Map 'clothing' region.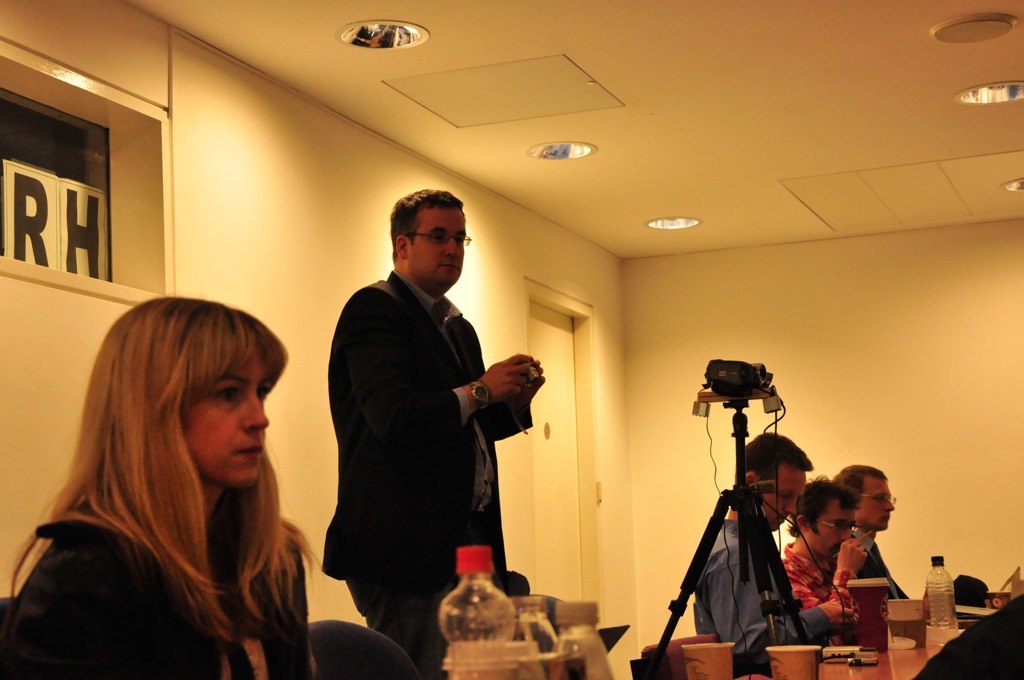
Mapped to rect(328, 215, 550, 640).
